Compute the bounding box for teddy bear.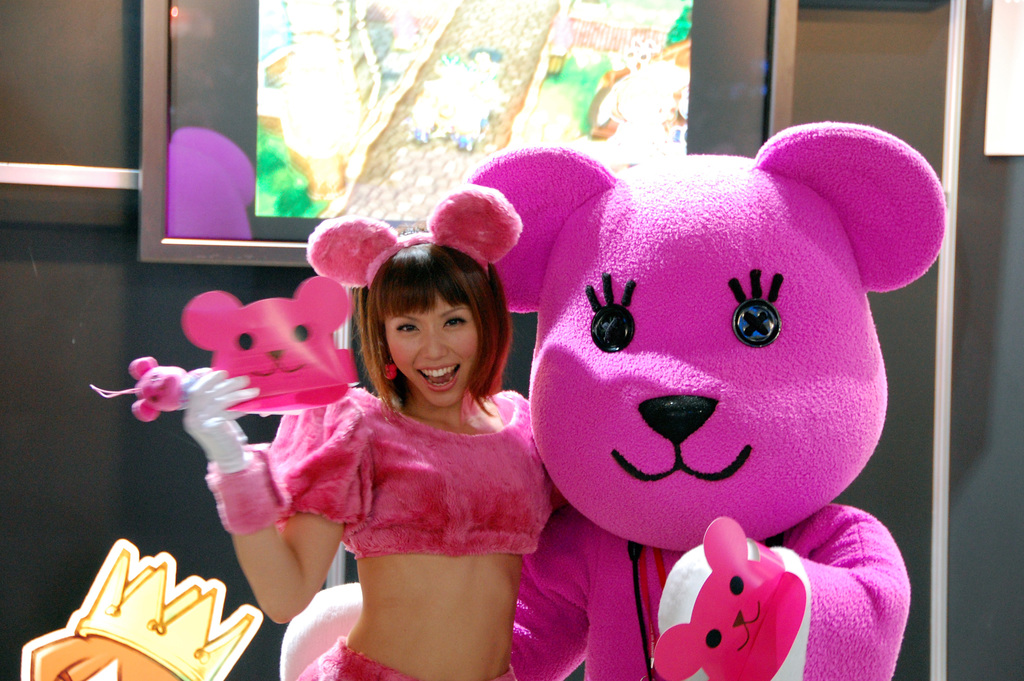
<region>277, 119, 947, 680</region>.
